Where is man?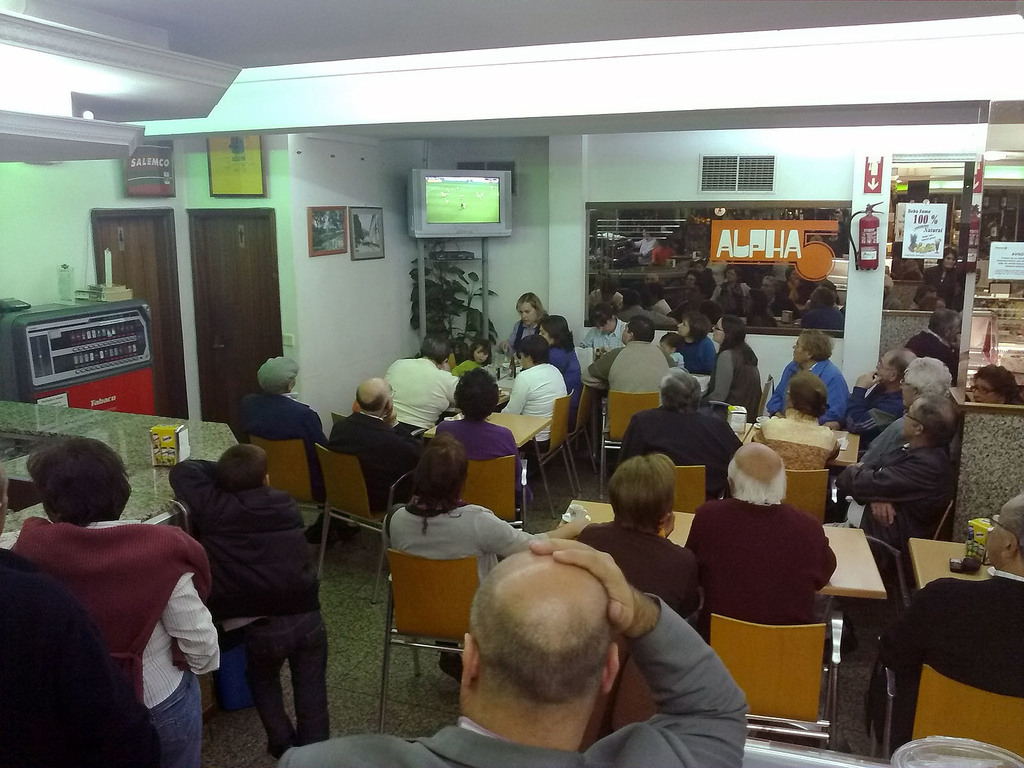
584/320/680/392.
